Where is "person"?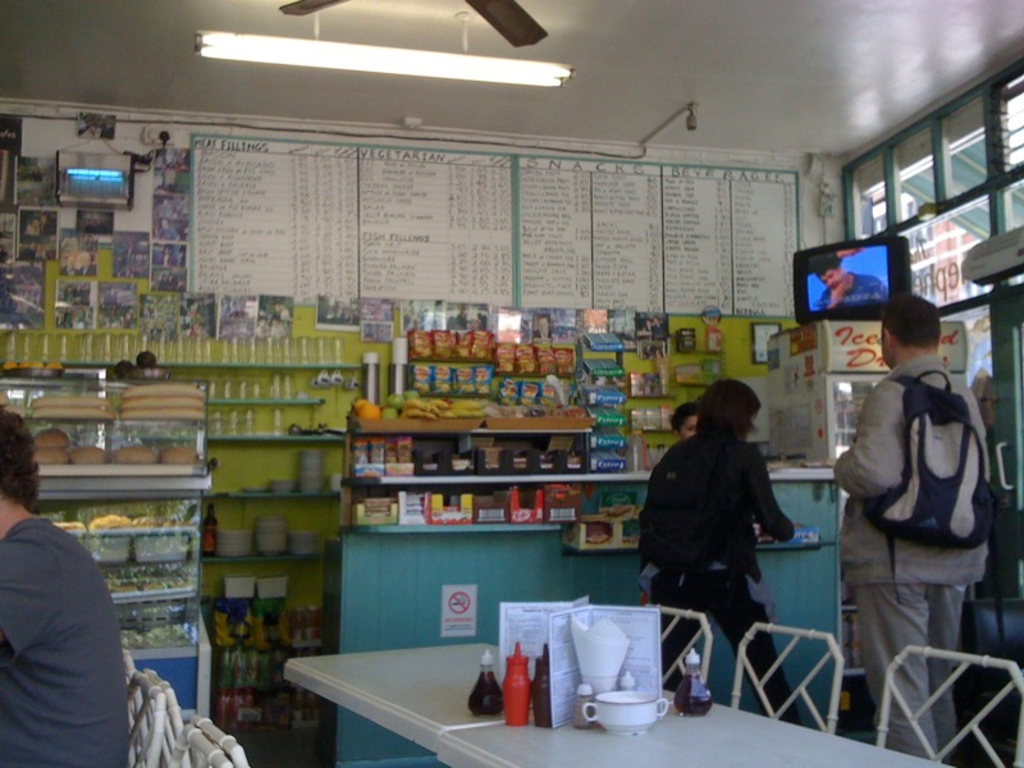
(810,246,883,311).
